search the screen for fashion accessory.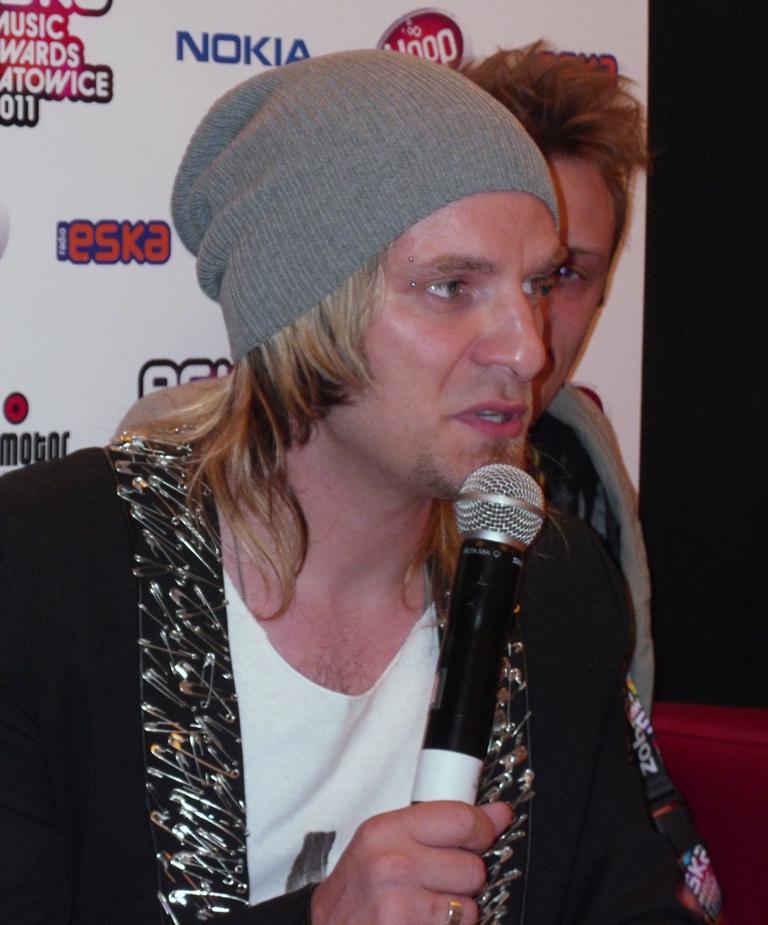
Found at locate(406, 254, 414, 262).
